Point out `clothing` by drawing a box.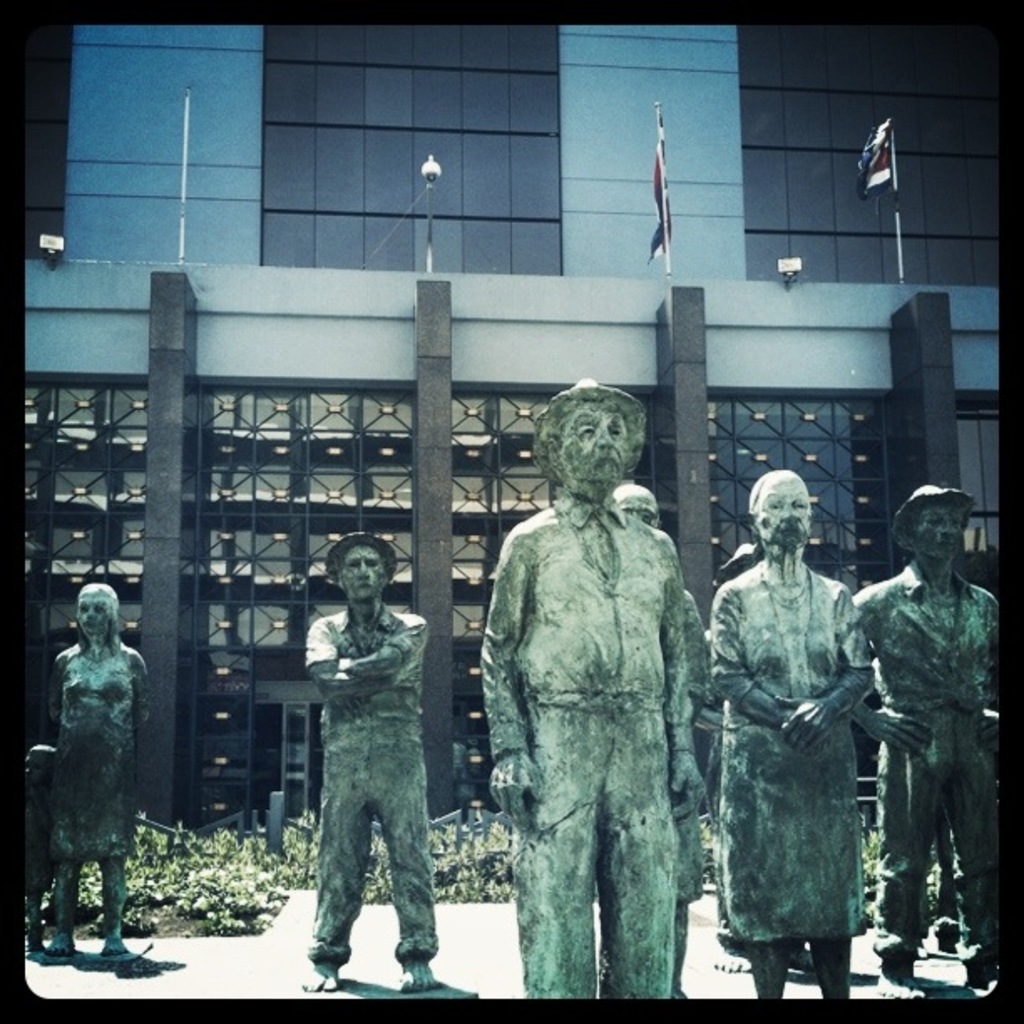
[305, 597, 440, 967].
